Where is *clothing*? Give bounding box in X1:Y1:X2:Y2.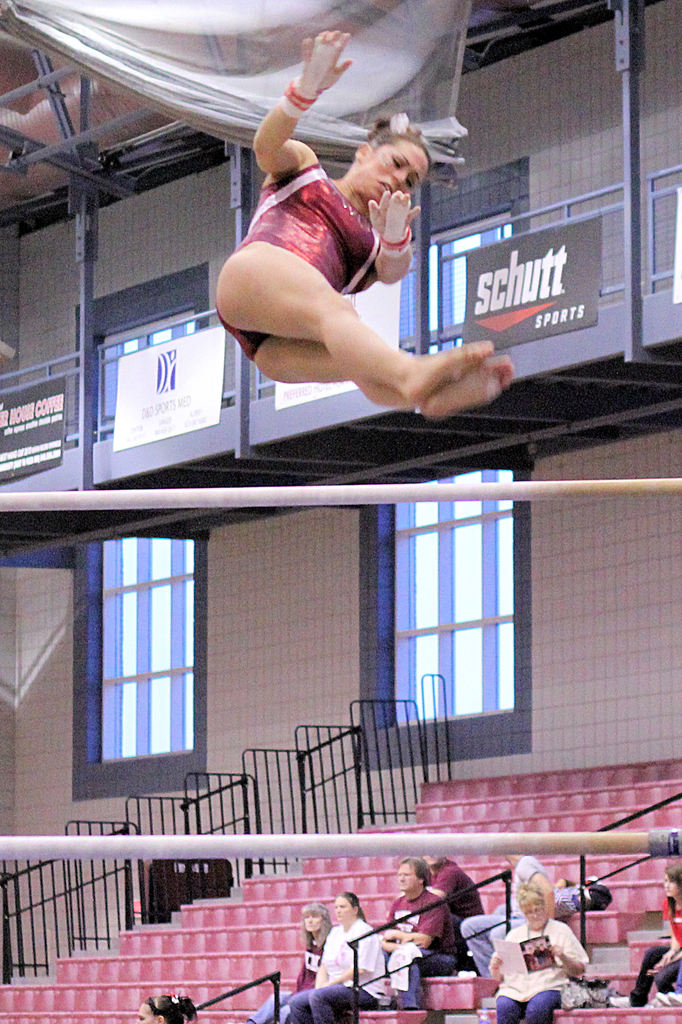
288:918:384:1023.
